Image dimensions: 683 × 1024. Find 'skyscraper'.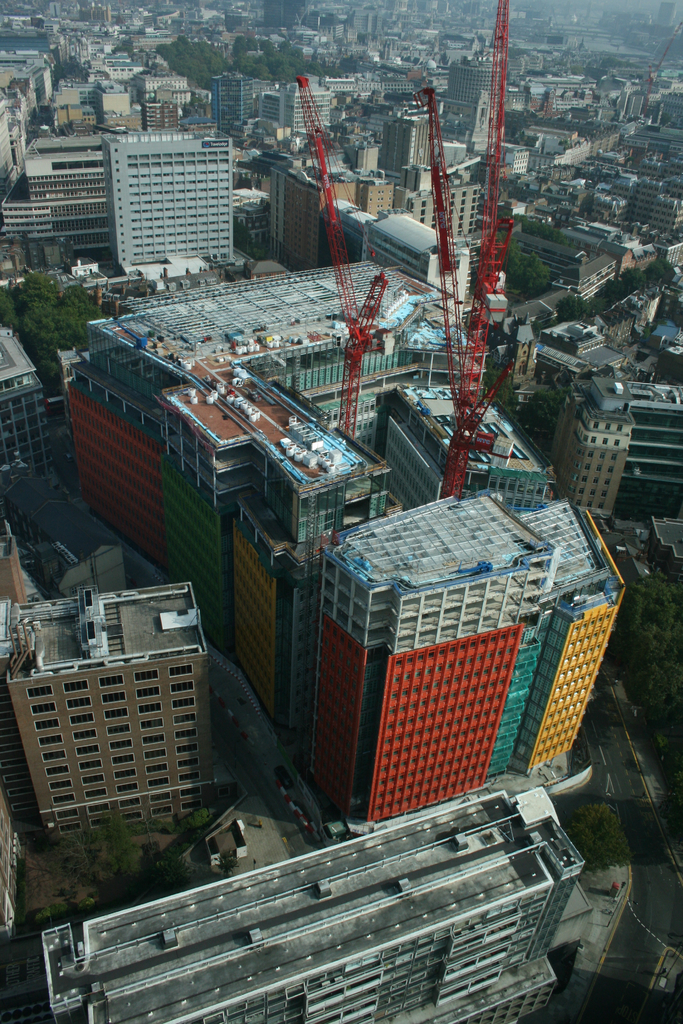
29, 780, 589, 1023.
